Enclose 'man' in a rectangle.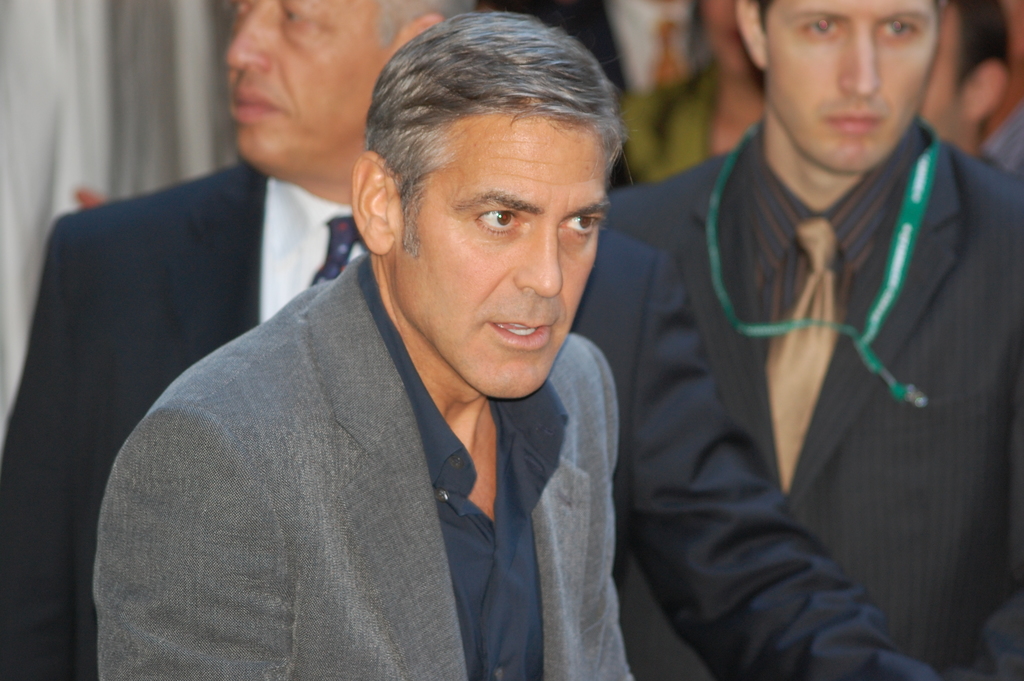
Rect(0, 0, 940, 680).
